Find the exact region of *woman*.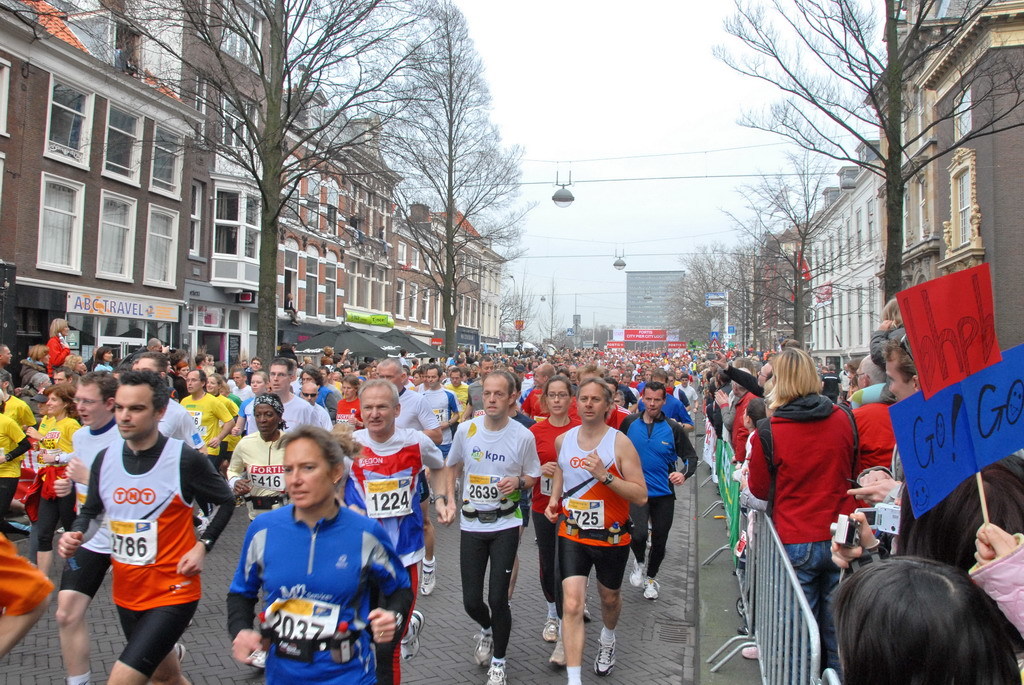
Exact region: bbox=[91, 346, 110, 373].
